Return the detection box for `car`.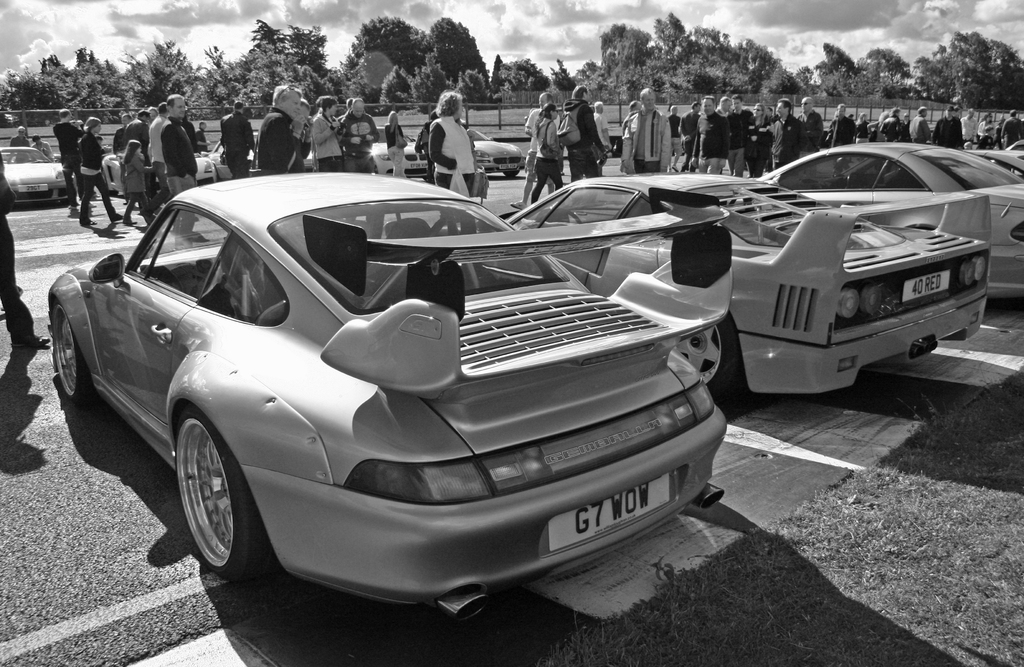
rect(476, 129, 528, 182).
